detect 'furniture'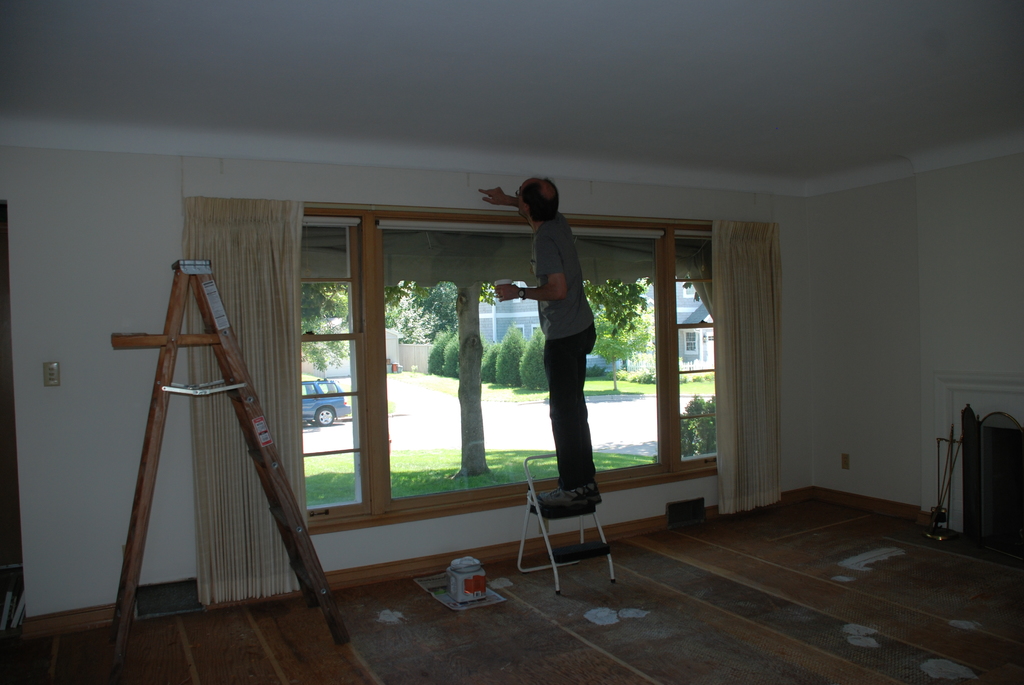
518 450 614 595
